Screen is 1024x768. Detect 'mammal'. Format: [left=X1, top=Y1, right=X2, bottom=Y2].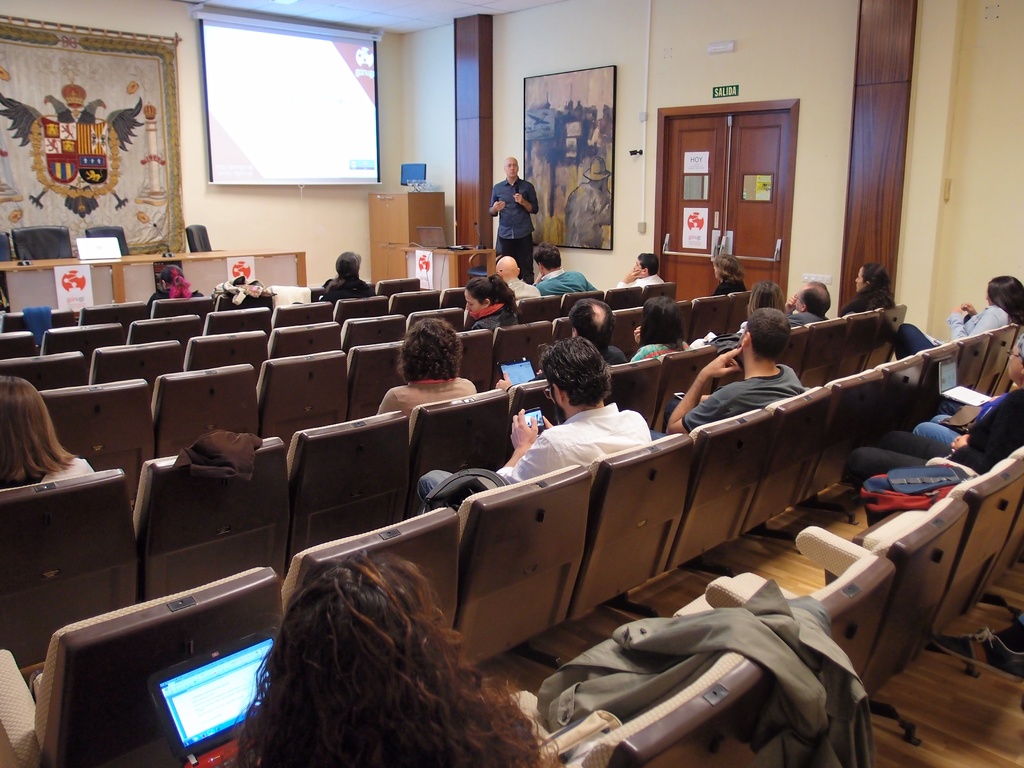
[left=618, top=253, right=666, bottom=289].
